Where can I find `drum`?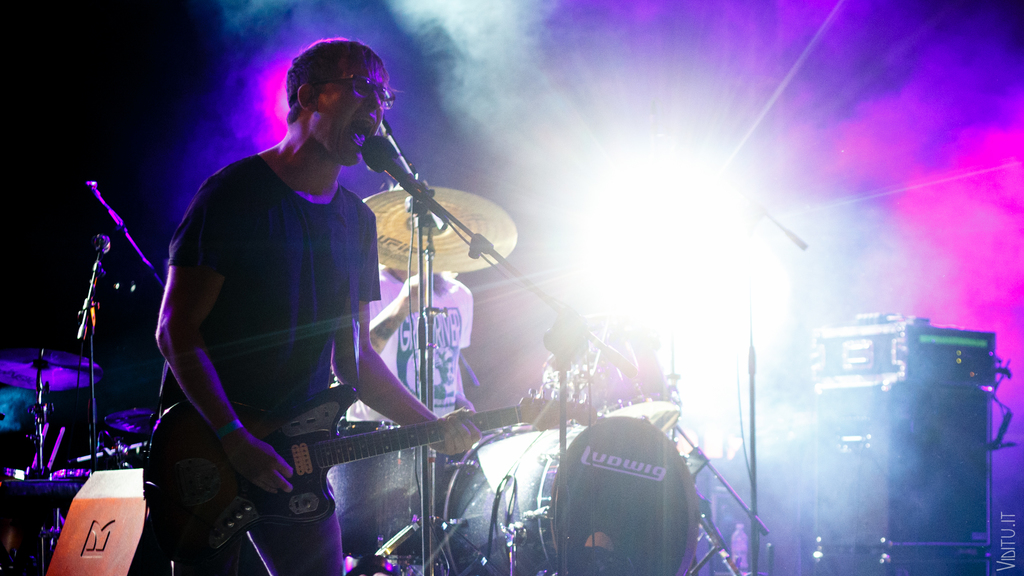
You can find it at BBox(325, 419, 450, 561).
